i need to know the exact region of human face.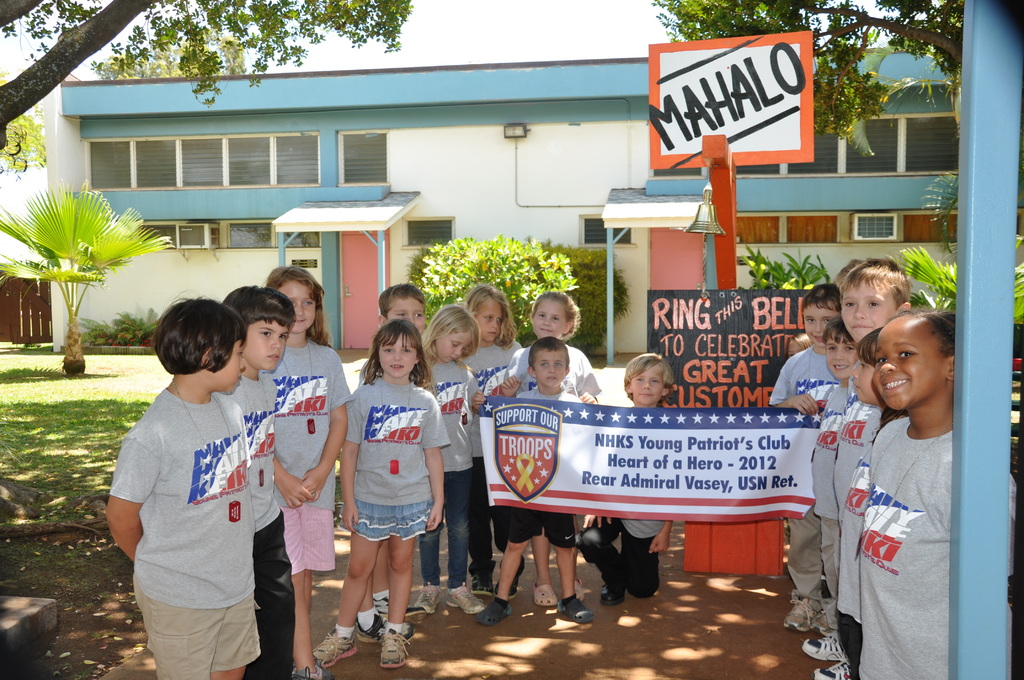
Region: <bbox>873, 314, 949, 408</bbox>.
